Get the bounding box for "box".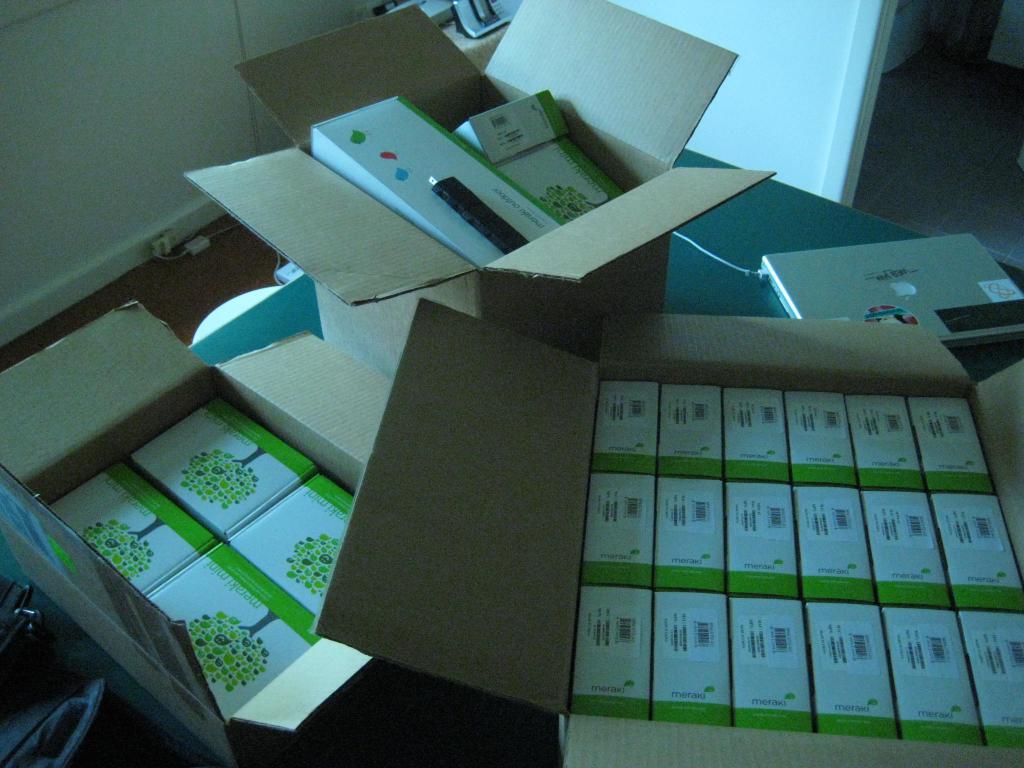
box(794, 486, 872, 603).
